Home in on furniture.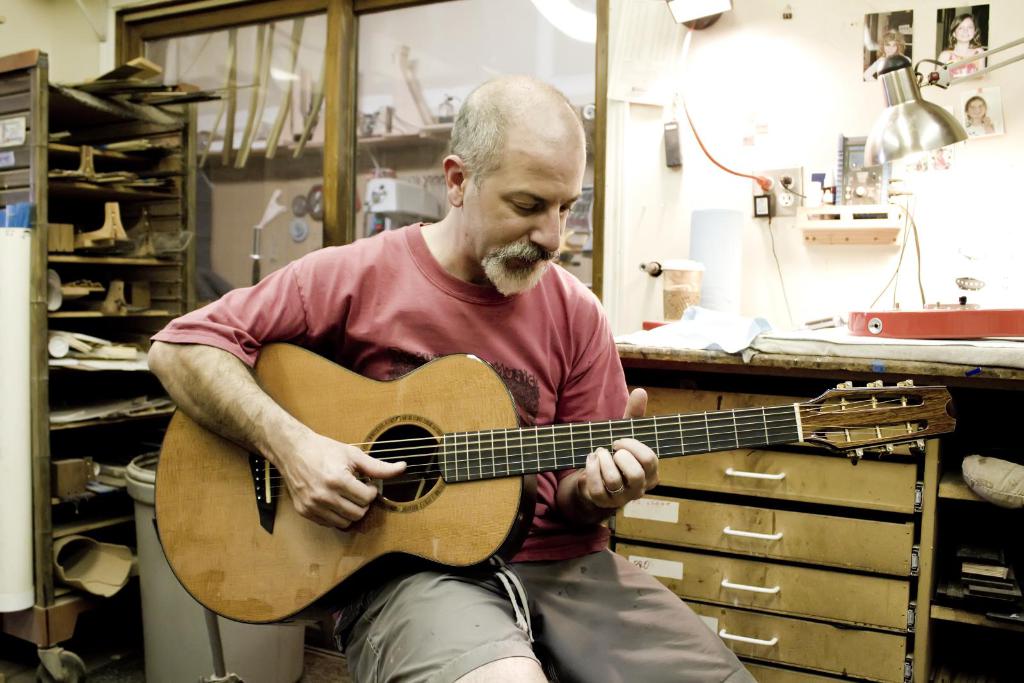
Homed in at [left=0, top=48, right=199, bottom=682].
